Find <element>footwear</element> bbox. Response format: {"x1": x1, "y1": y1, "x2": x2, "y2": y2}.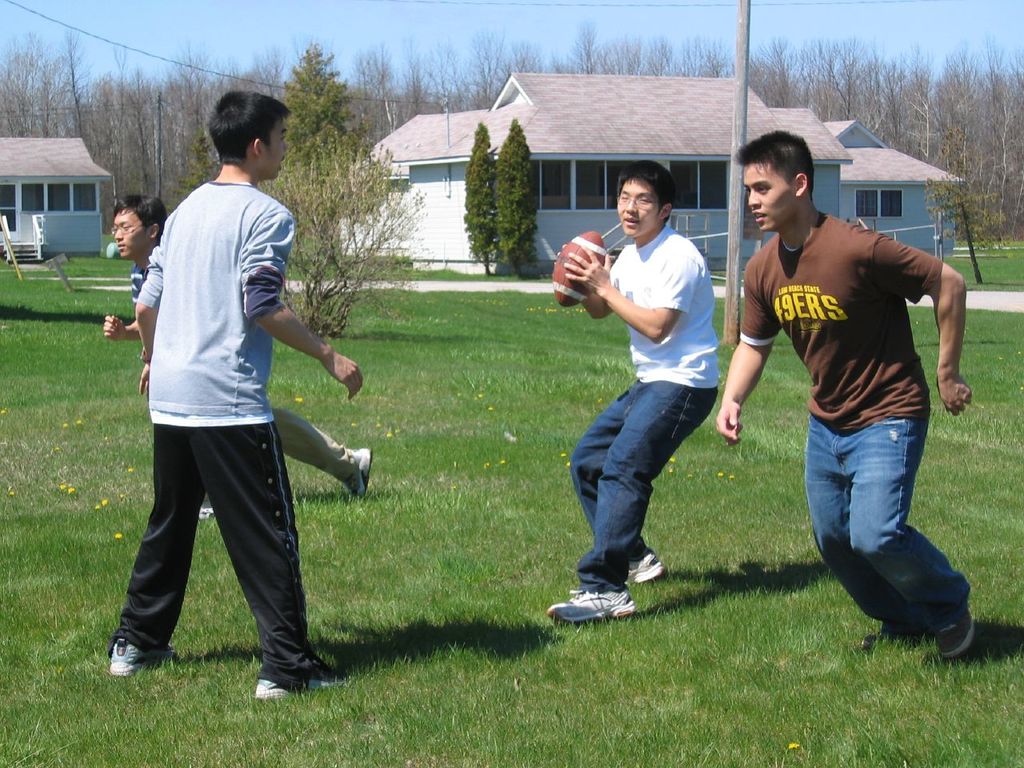
{"x1": 539, "y1": 574, "x2": 649, "y2": 642}.
